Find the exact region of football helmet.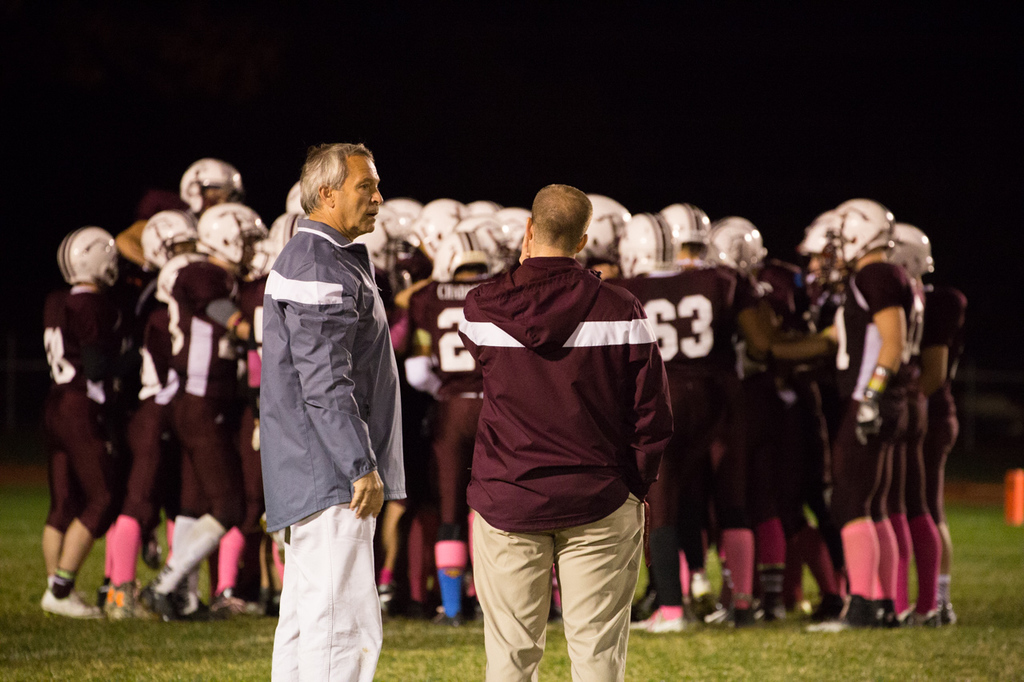
Exact region: <box>571,191,631,270</box>.
